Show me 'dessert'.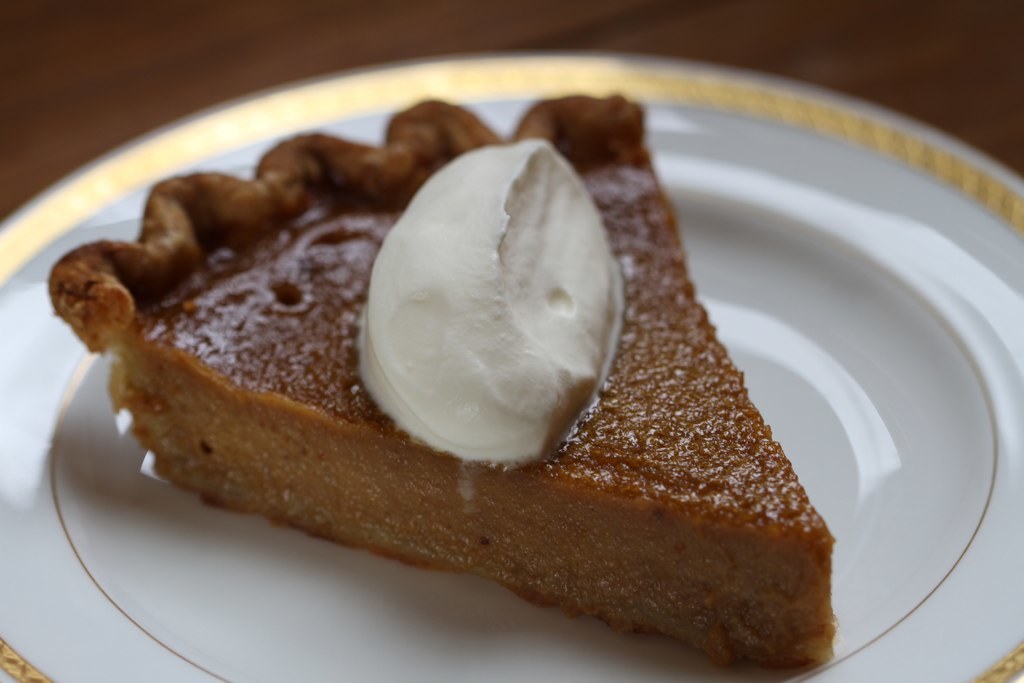
'dessert' is here: {"x1": 55, "y1": 115, "x2": 857, "y2": 656}.
